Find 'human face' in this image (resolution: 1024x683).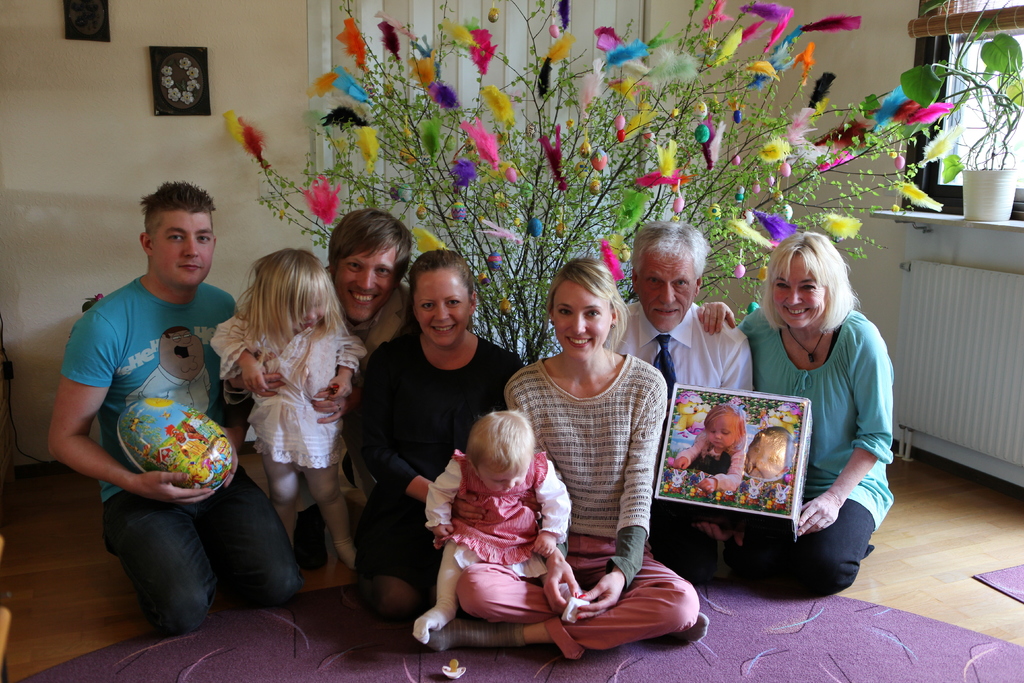
481, 468, 524, 494.
